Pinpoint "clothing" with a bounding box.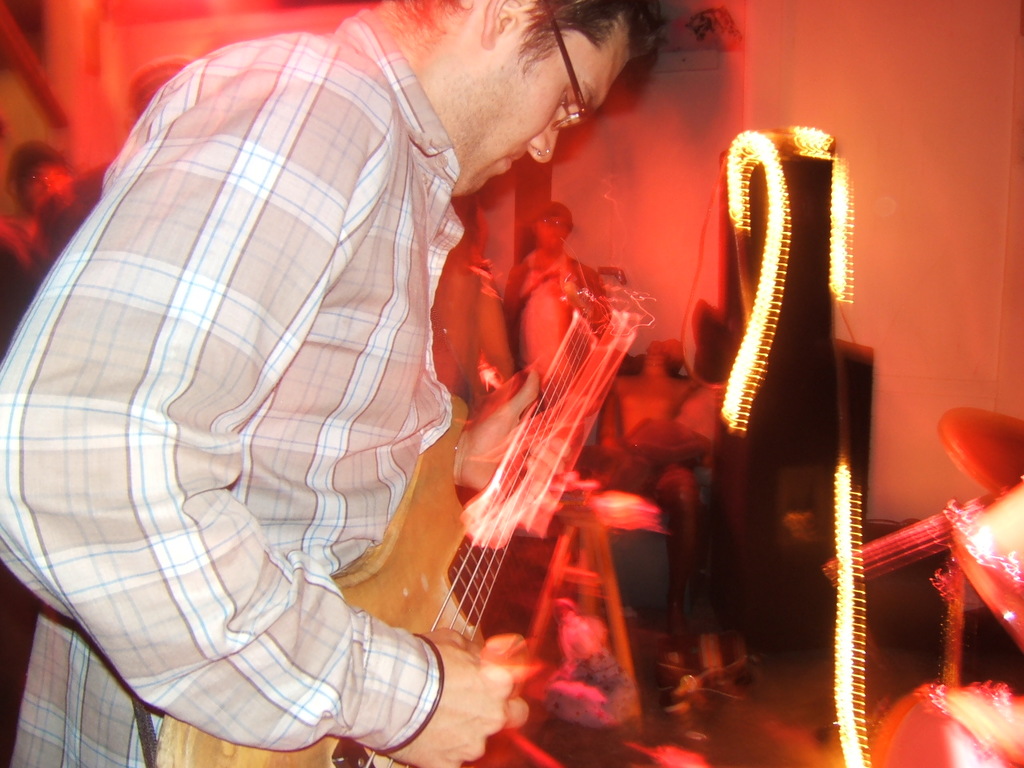
42:23:501:719.
